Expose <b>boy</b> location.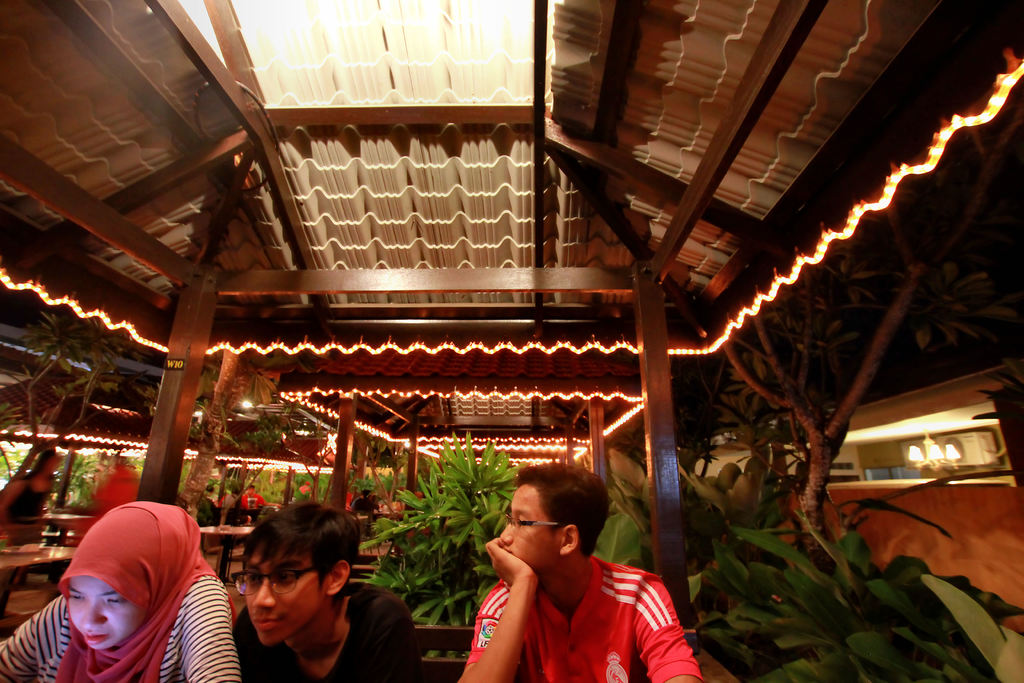
Exposed at bbox=(449, 473, 707, 670).
